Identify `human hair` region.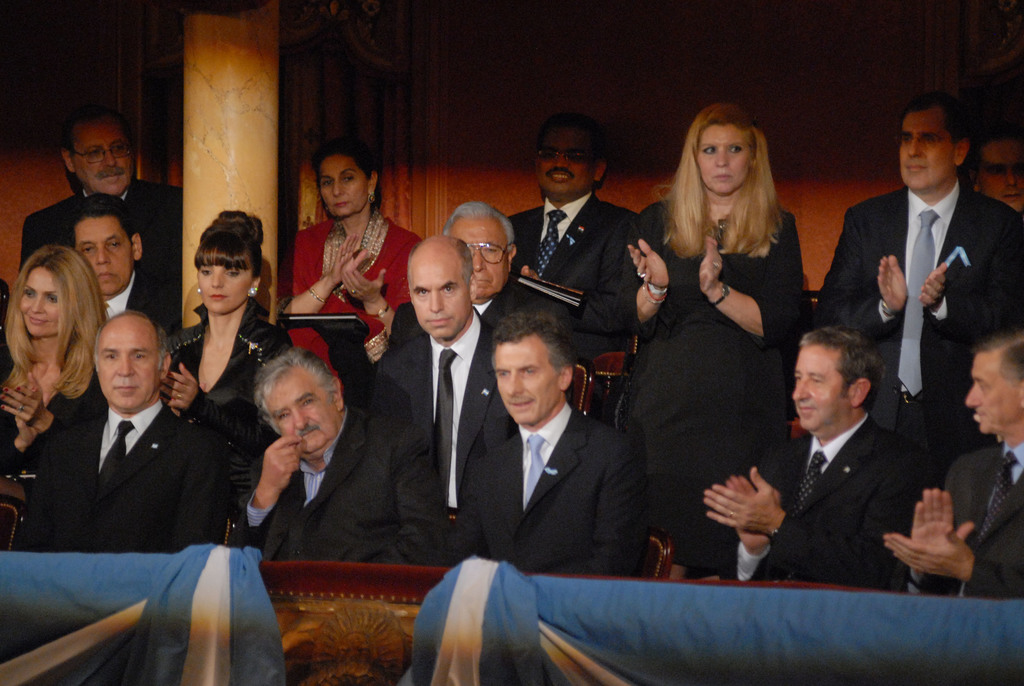
Region: (802,326,892,431).
